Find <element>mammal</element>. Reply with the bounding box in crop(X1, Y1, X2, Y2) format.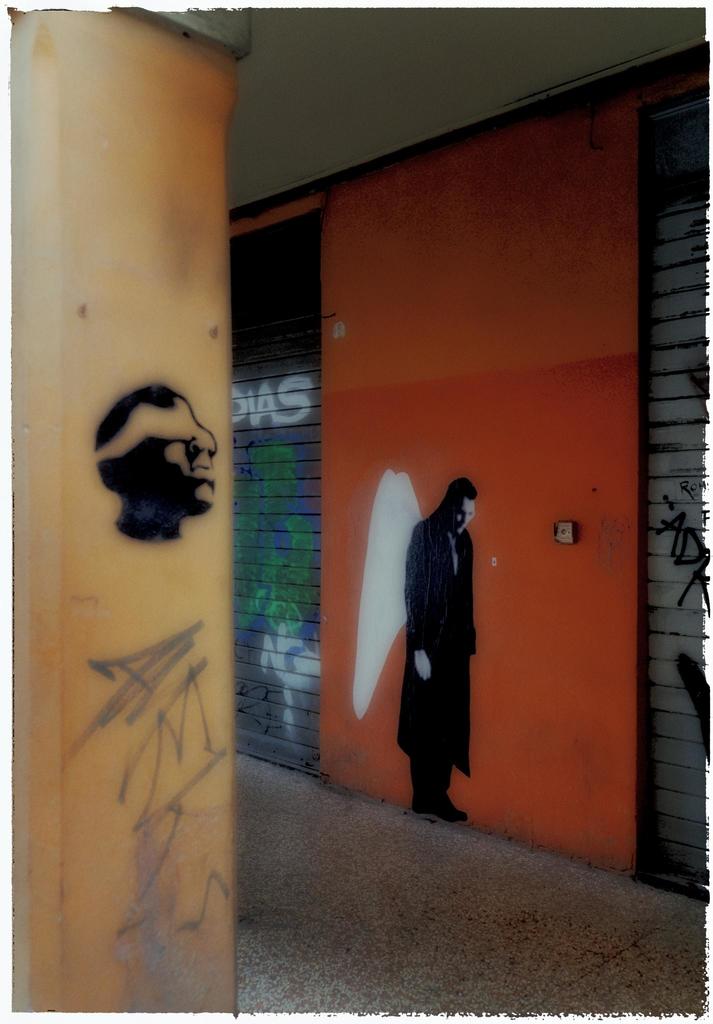
crop(398, 479, 480, 819).
